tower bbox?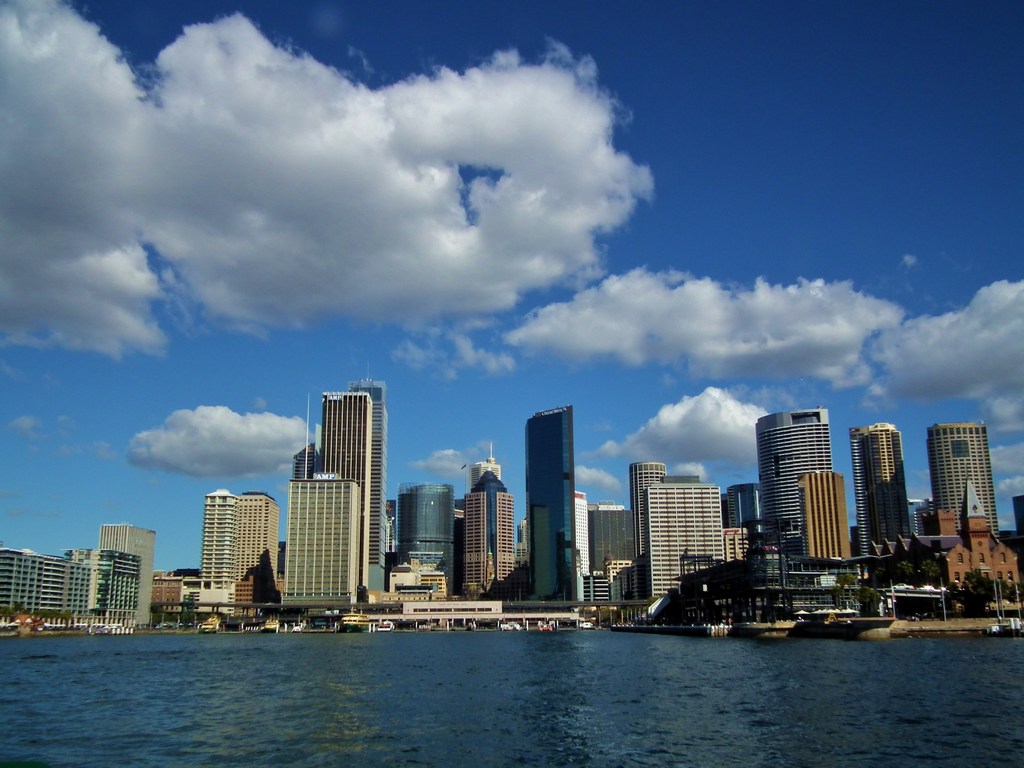
(794,462,854,565)
